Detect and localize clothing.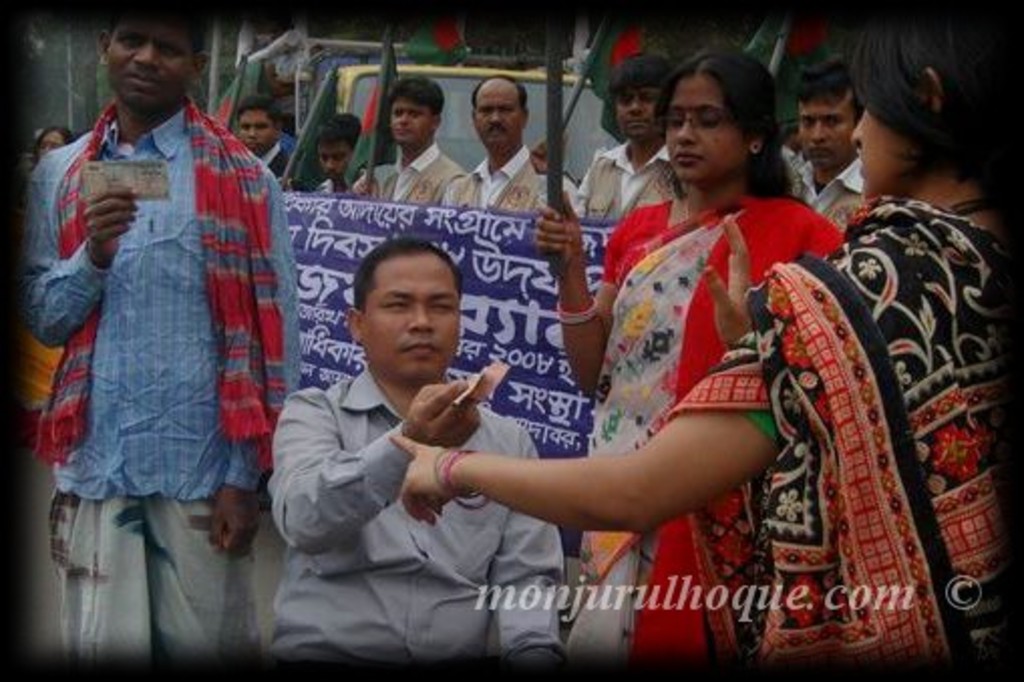
Localized at select_region(52, 487, 243, 680).
